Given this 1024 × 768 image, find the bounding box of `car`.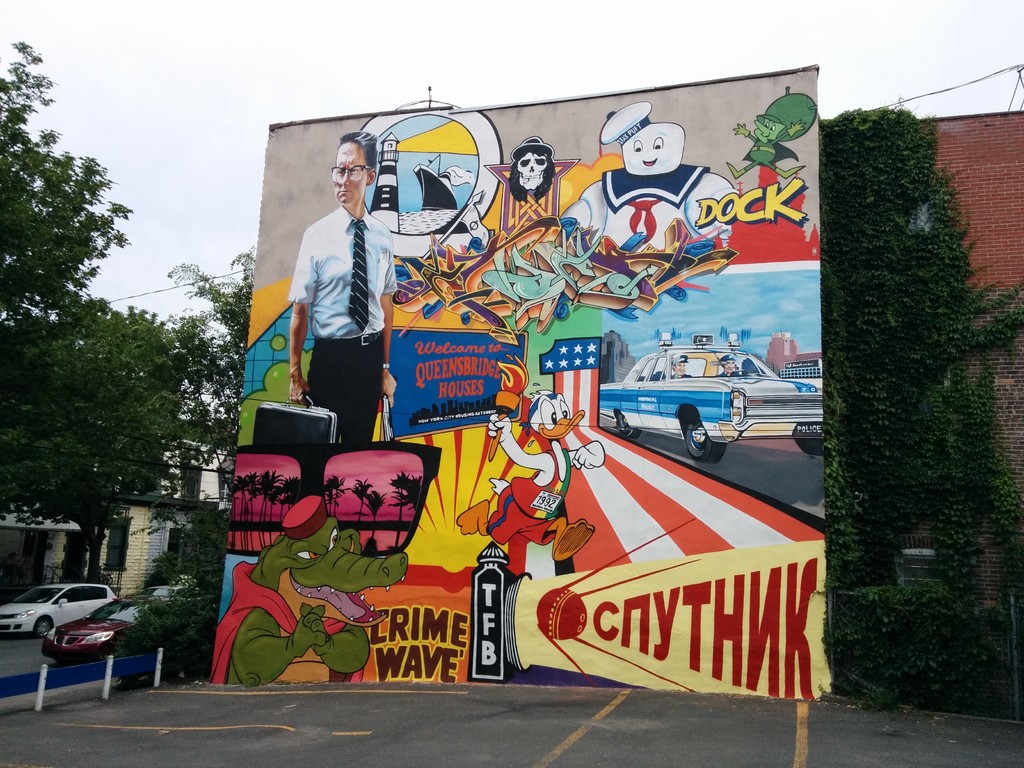
891, 544, 943, 593.
